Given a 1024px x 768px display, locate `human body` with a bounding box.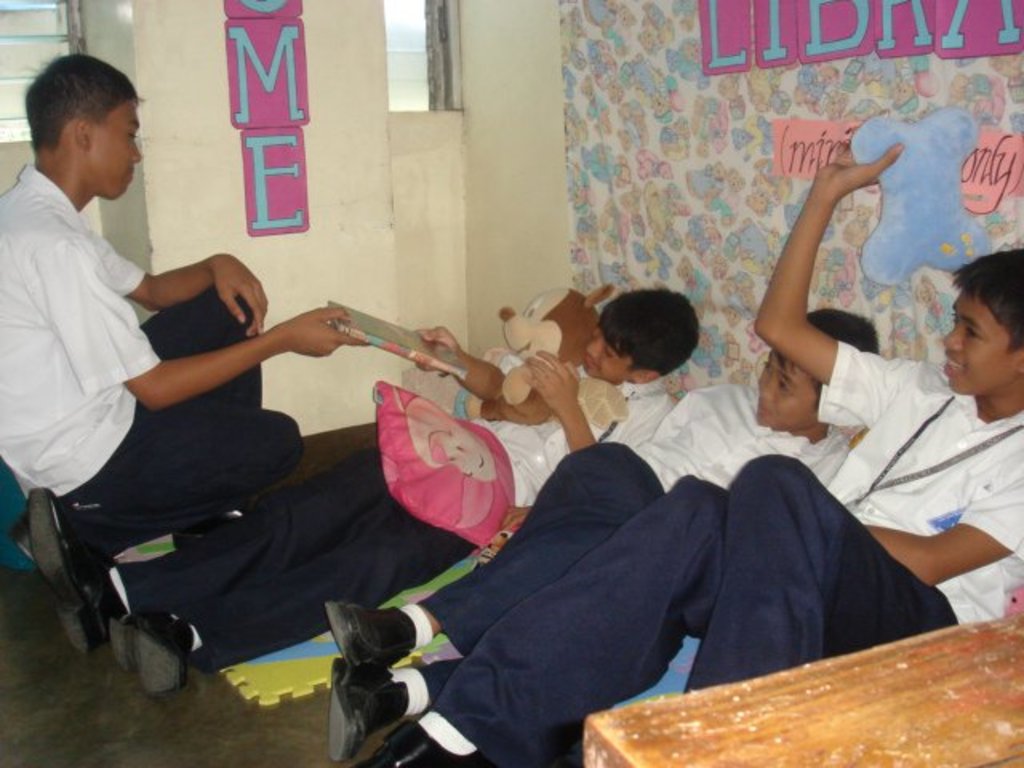
Located: 326/312/885/762.
